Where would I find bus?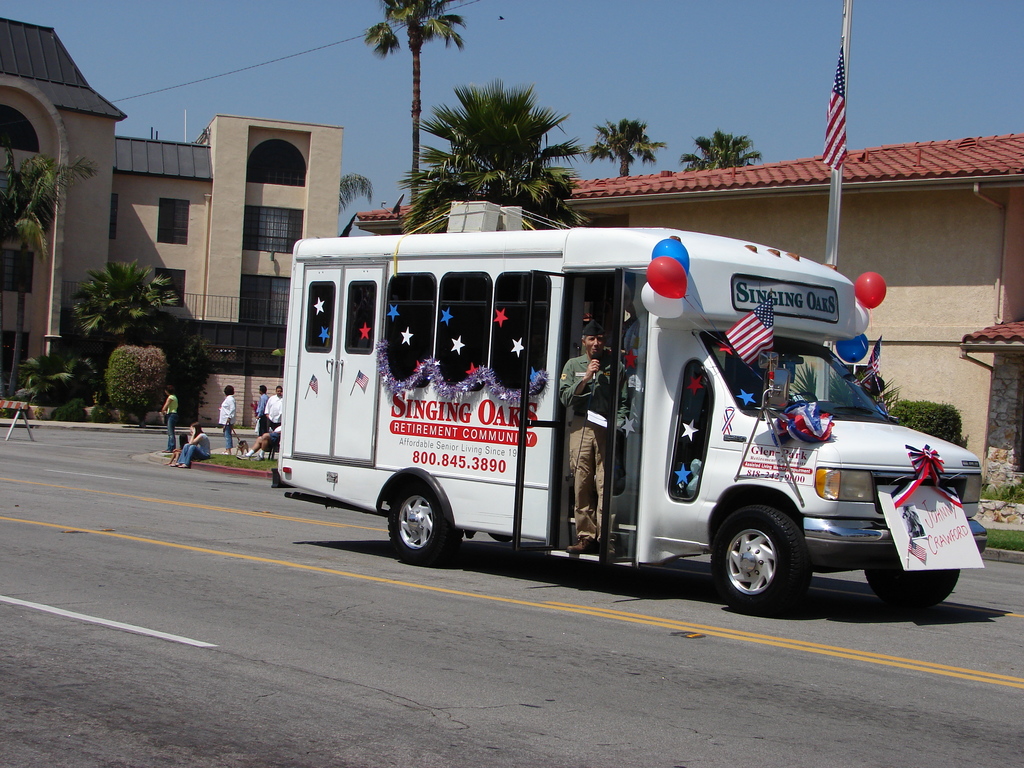
At l=279, t=225, r=988, b=621.
